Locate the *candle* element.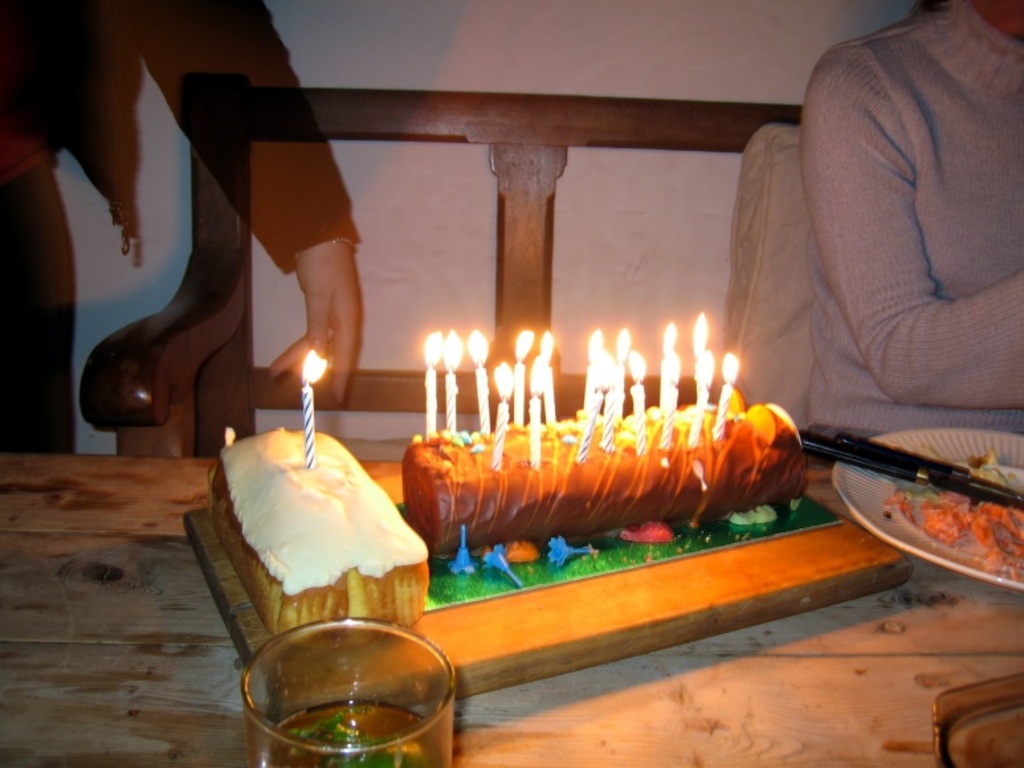
Element bbox: (575,359,605,463).
